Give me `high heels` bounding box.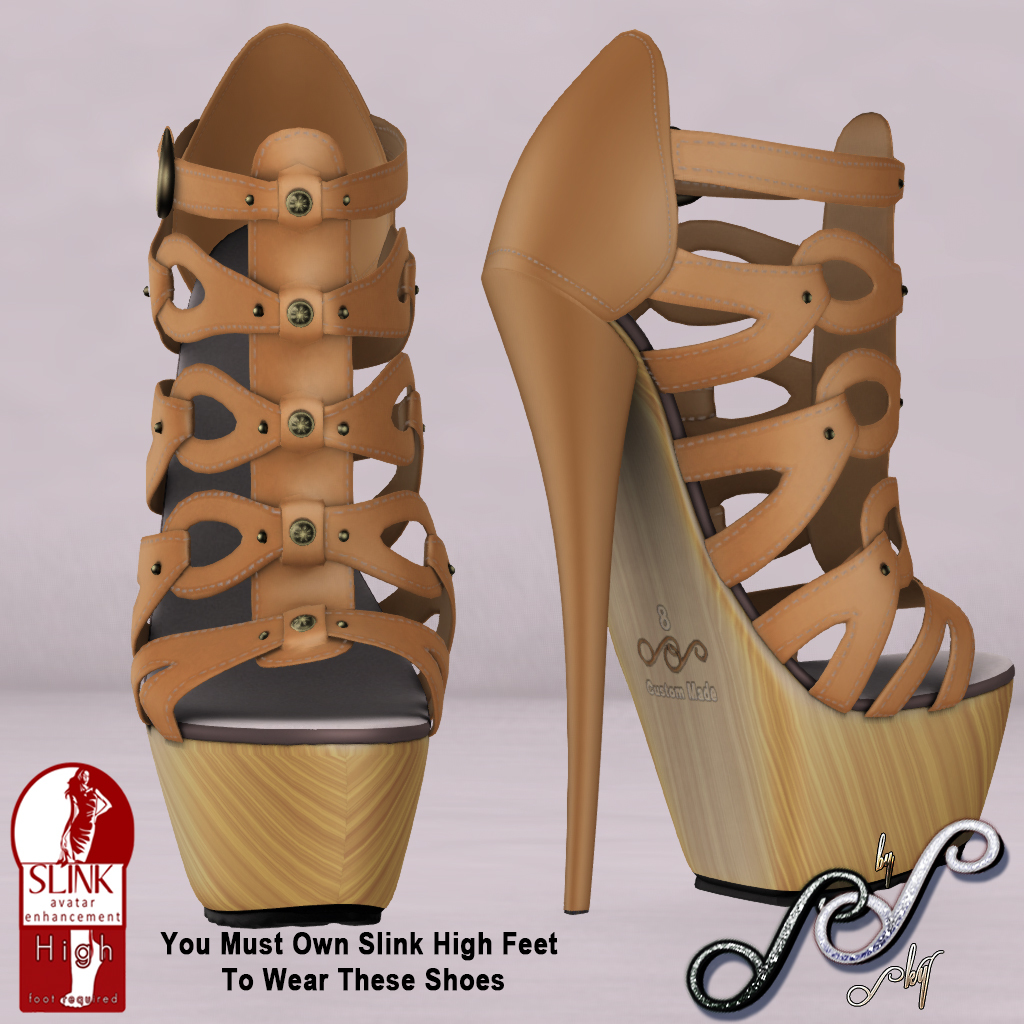
detection(482, 30, 1016, 916).
